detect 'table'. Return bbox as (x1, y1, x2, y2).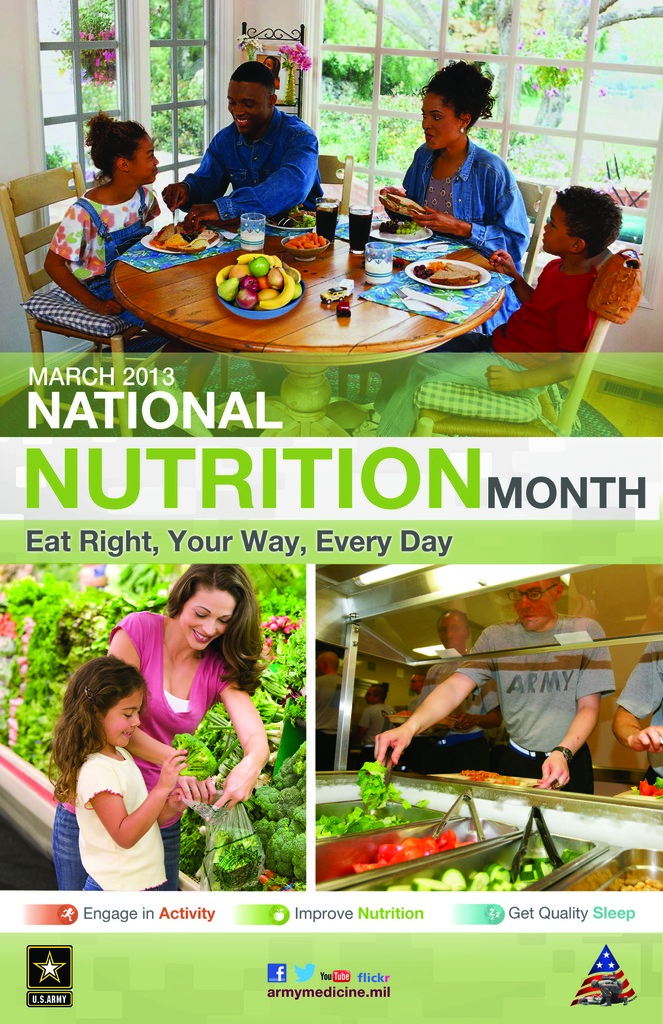
(53, 190, 553, 380).
